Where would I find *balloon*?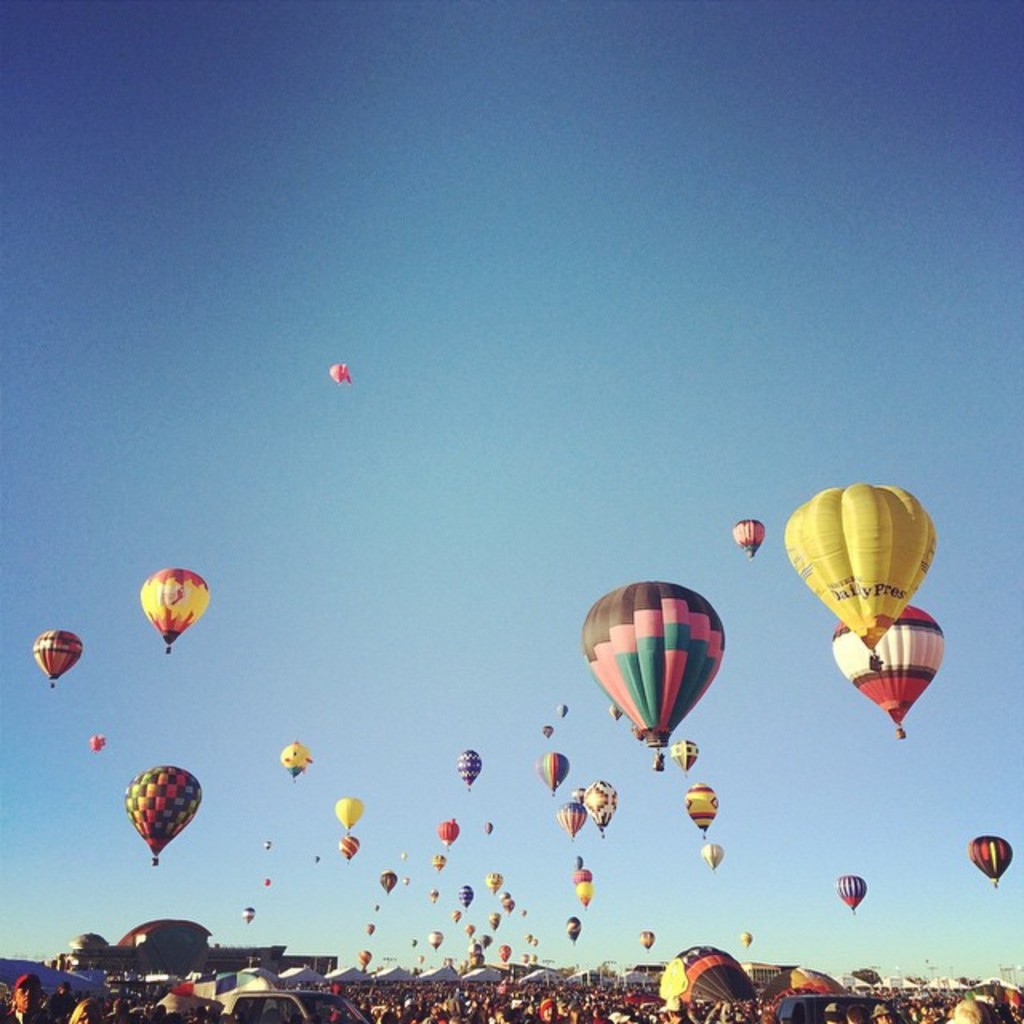
At pyautogui.locateOnScreen(379, 869, 398, 893).
